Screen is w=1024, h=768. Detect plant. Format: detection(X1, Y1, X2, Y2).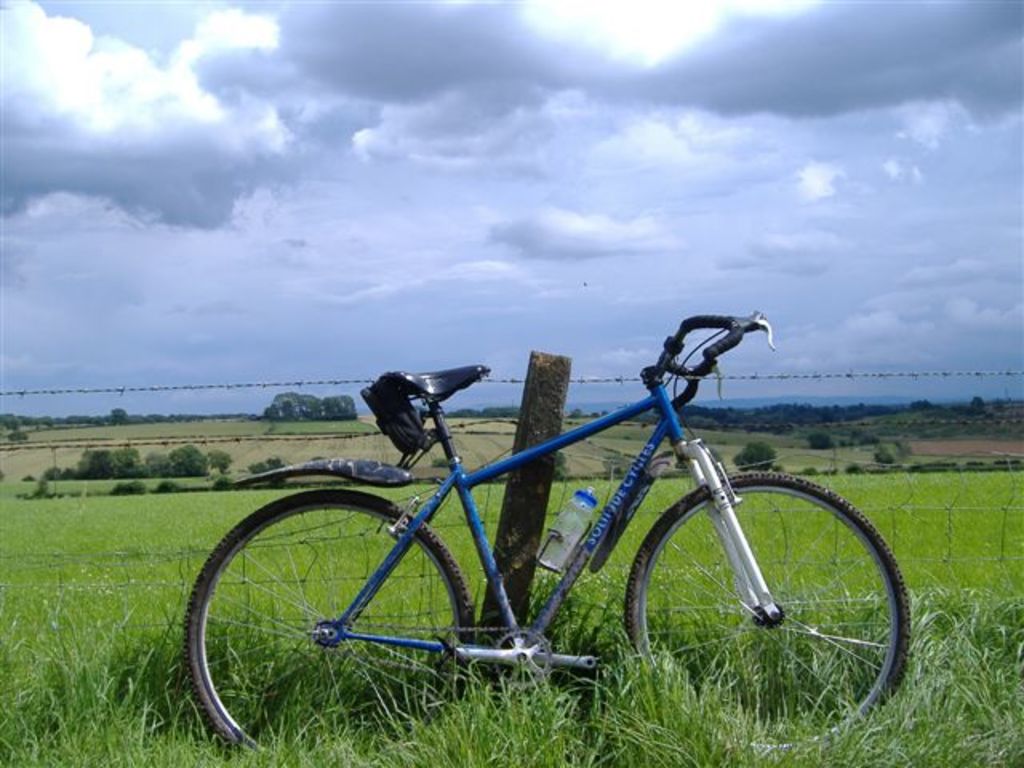
detection(158, 475, 182, 494).
